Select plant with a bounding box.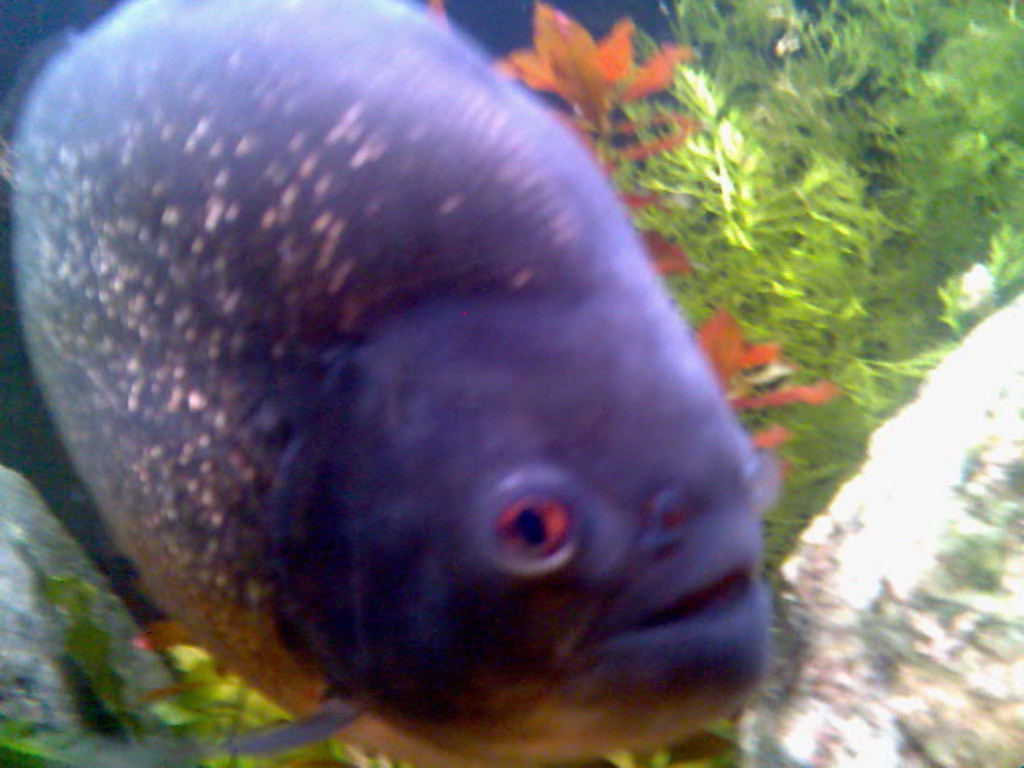
pyautogui.locateOnScreen(581, 718, 746, 766).
